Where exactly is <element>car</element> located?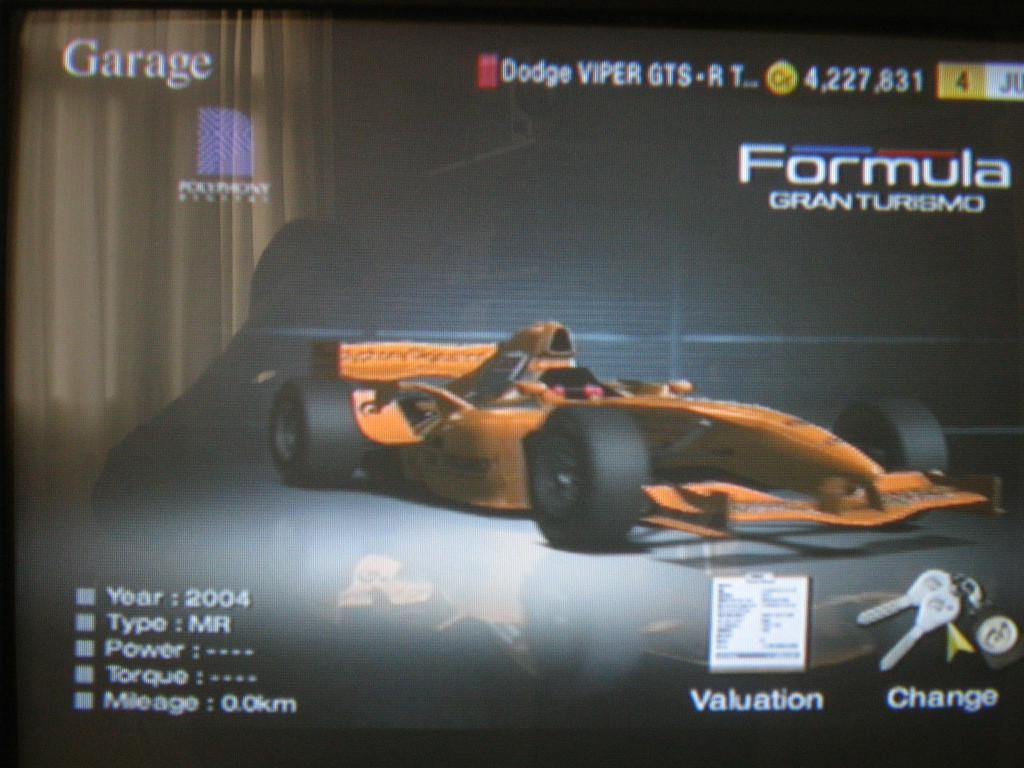
Its bounding box is BBox(269, 321, 987, 557).
